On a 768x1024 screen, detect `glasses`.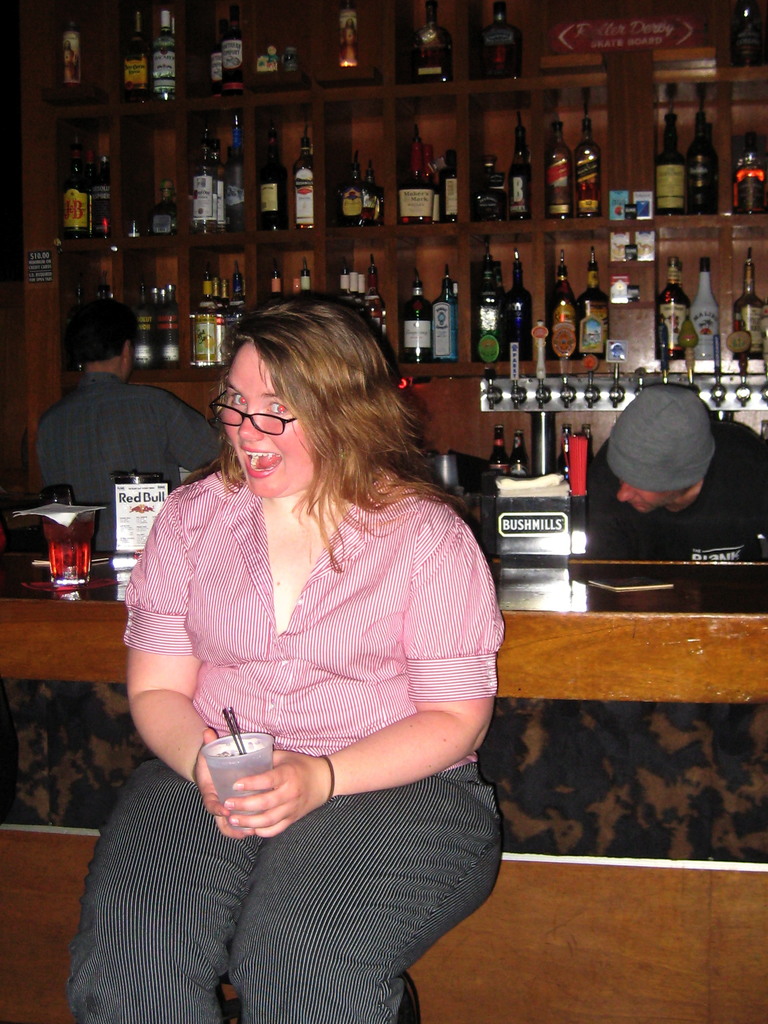
locate(211, 388, 310, 437).
